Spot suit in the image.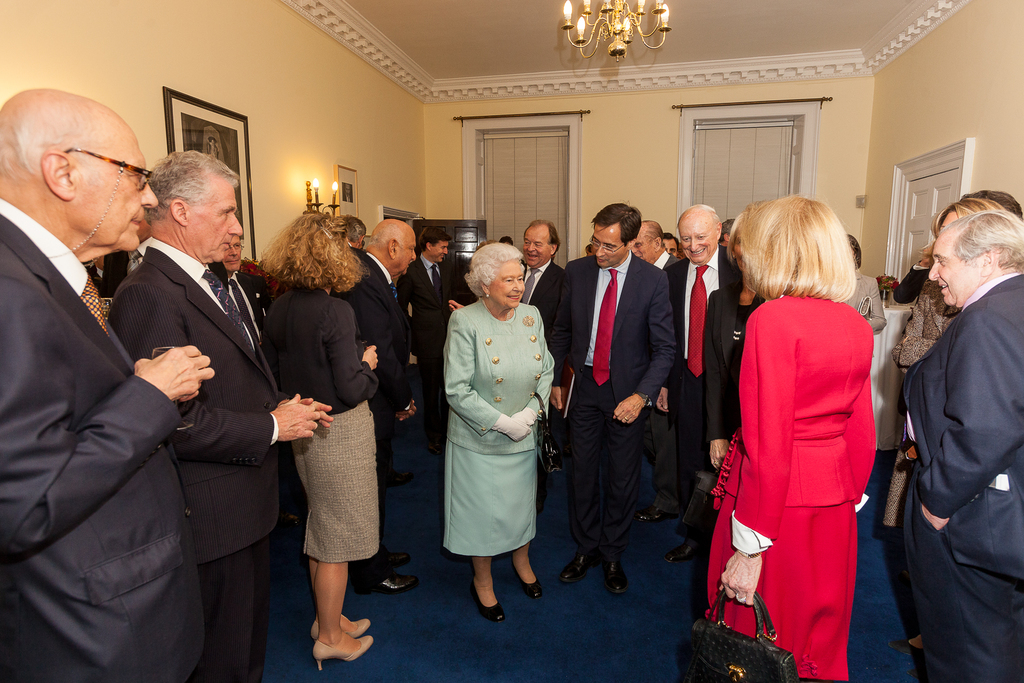
suit found at rect(845, 273, 886, 333).
